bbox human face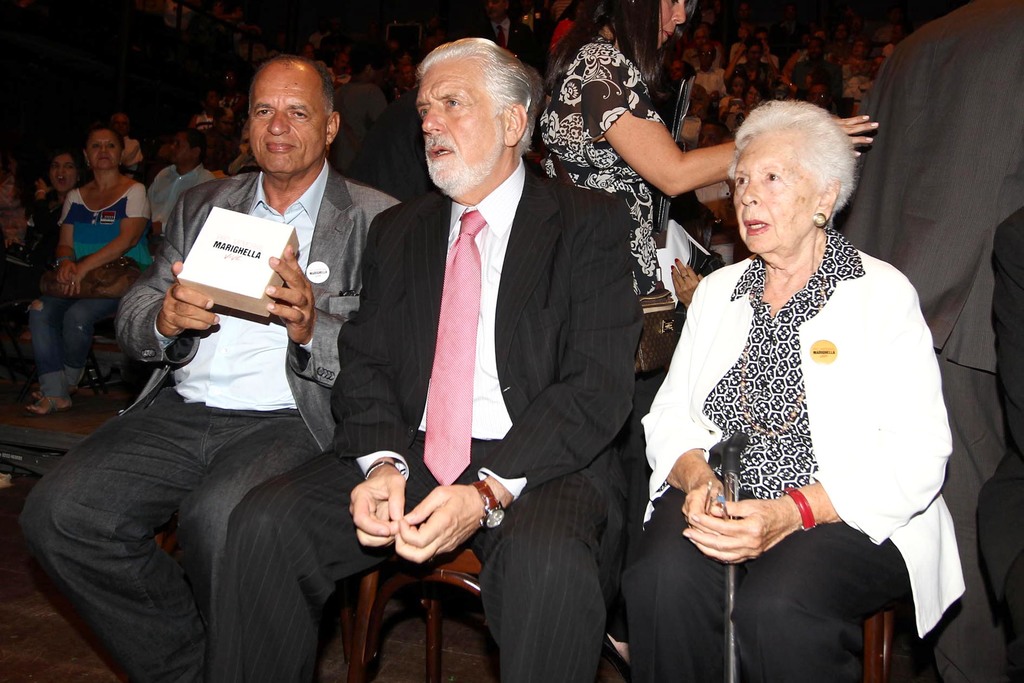
bbox(413, 53, 504, 190)
